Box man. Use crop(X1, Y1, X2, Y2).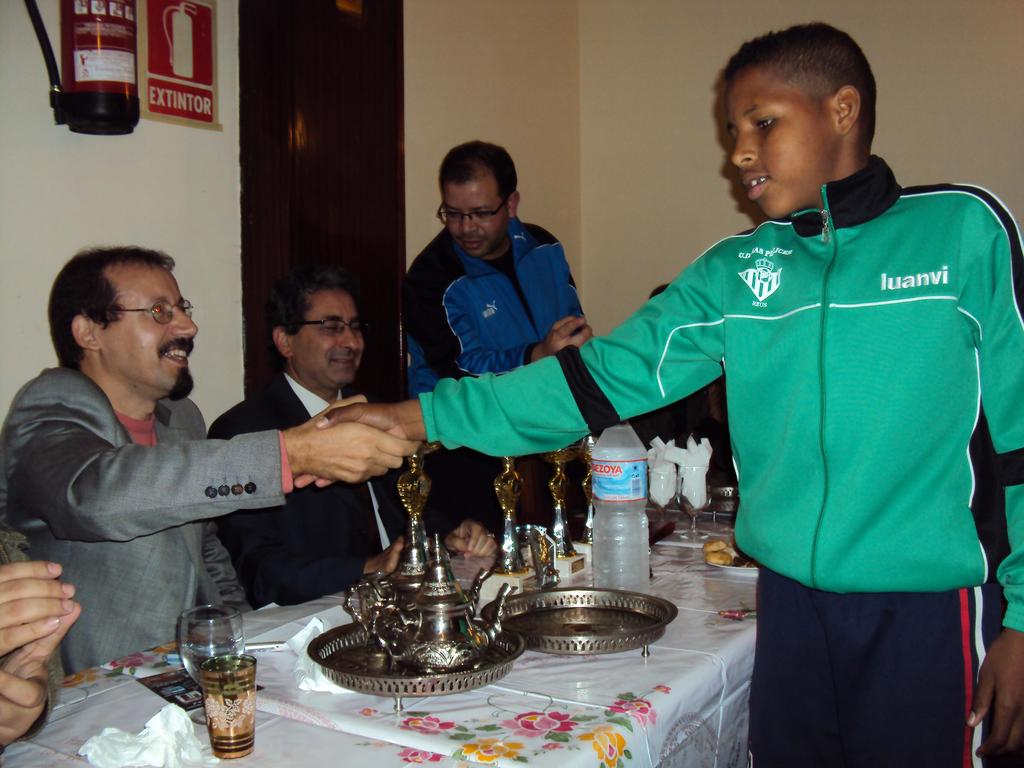
crop(200, 268, 495, 609).
